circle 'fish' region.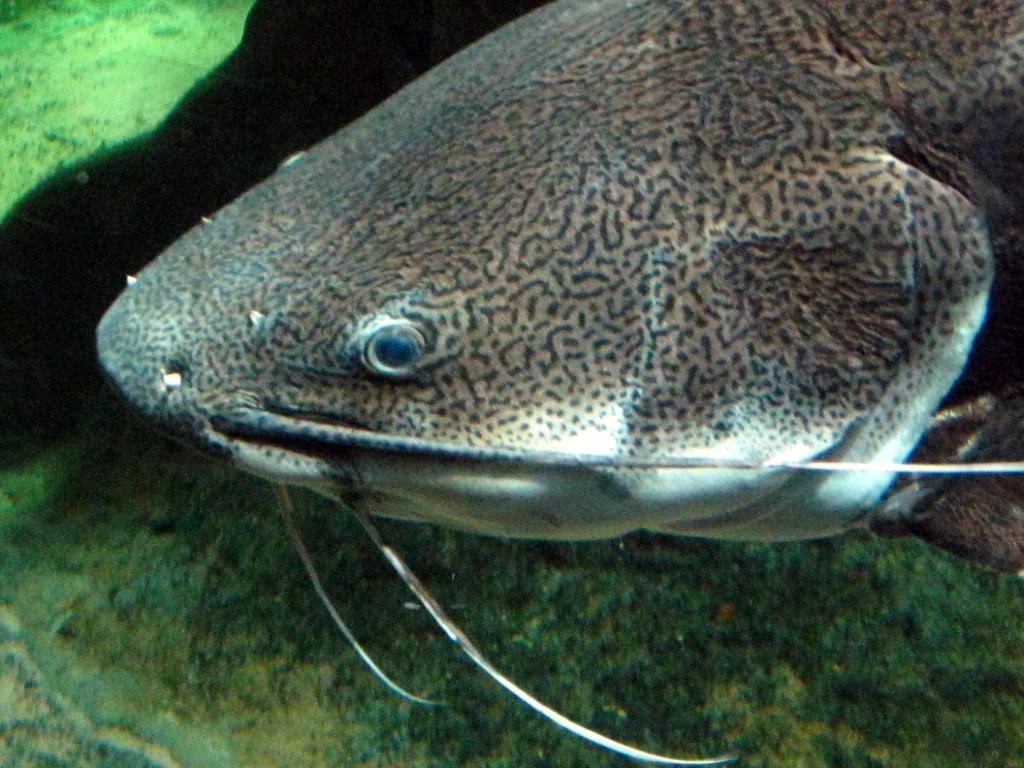
Region: box(93, 0, 1023, 767).
